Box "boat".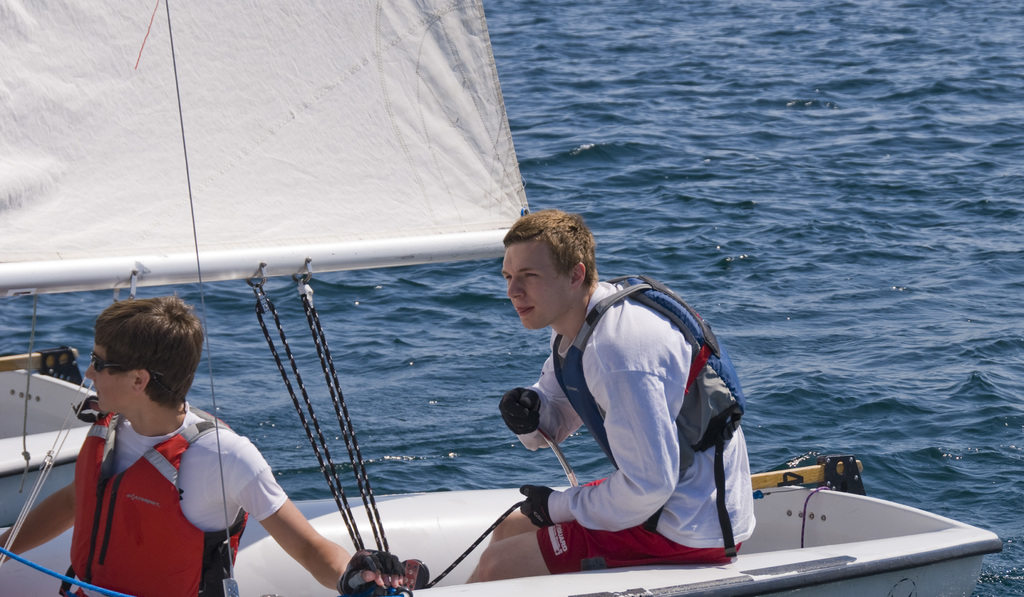
0,0,1007,596.
